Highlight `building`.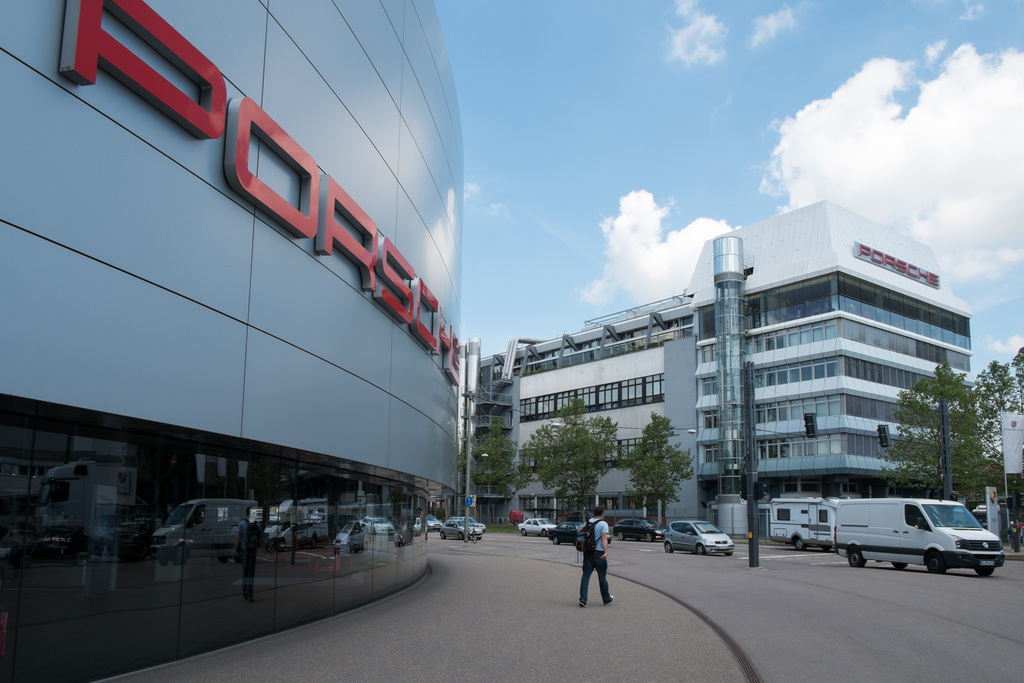
Highlighted region: 446, 199, 979, 539.
